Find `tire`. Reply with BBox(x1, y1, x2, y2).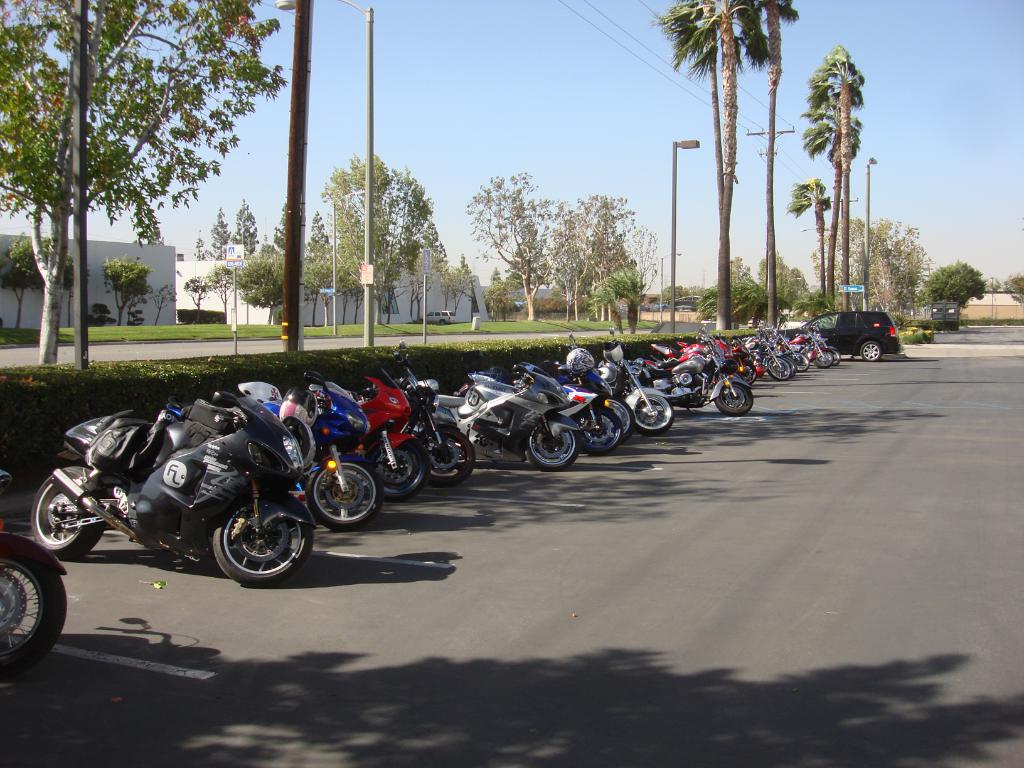
BBox(606, 397, 635, 437).
